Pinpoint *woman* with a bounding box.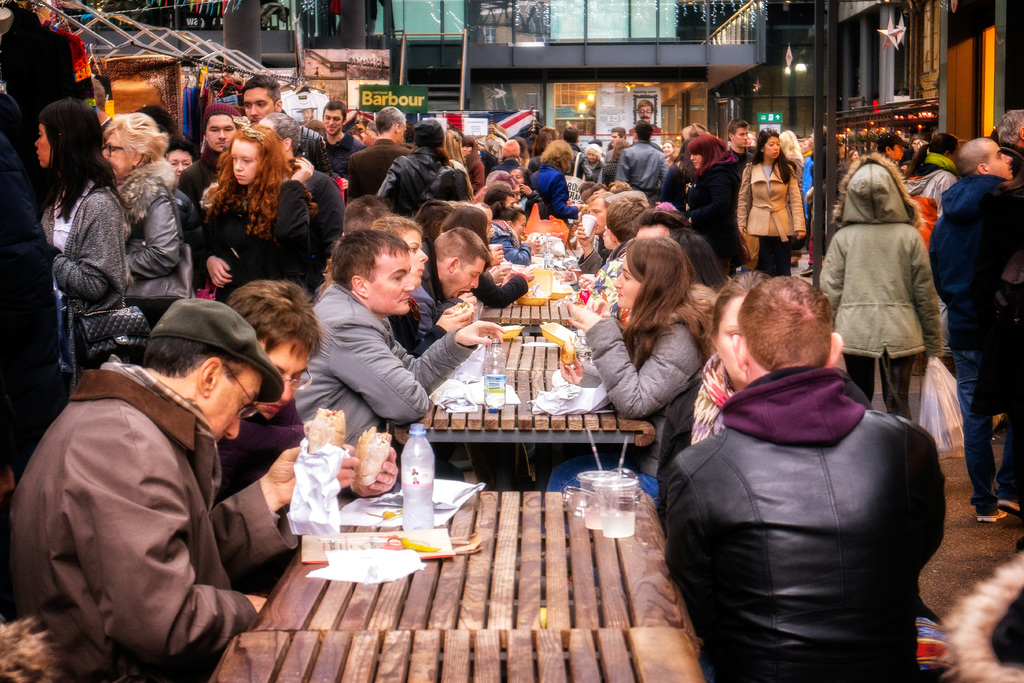
527, 138, 587, 231.
